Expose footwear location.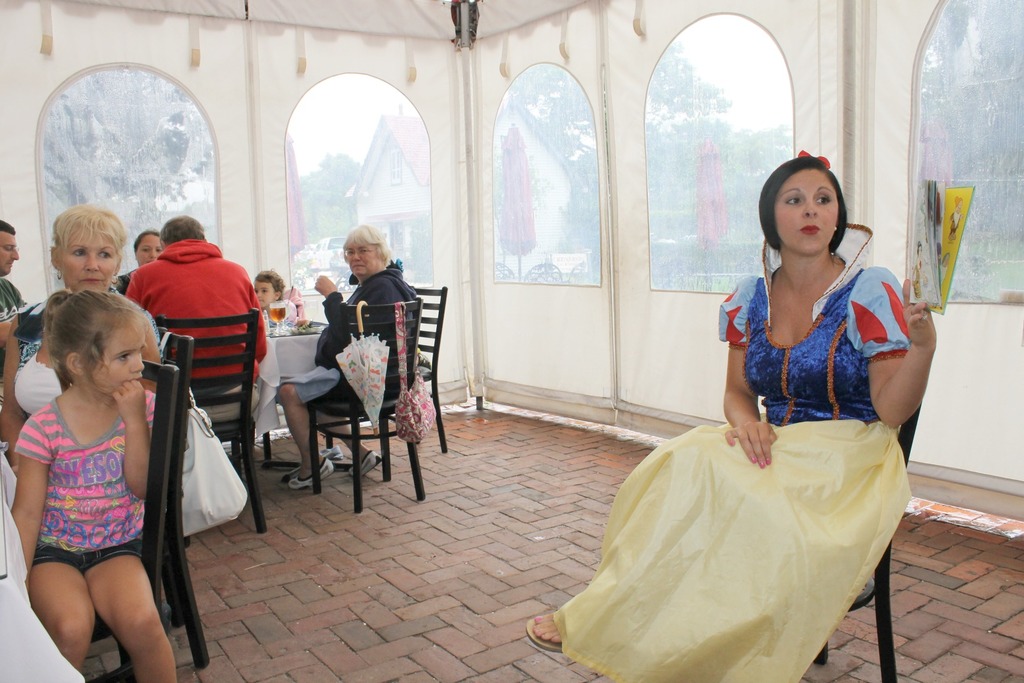
Exposed at Rect(343, 452, 382, 480).
